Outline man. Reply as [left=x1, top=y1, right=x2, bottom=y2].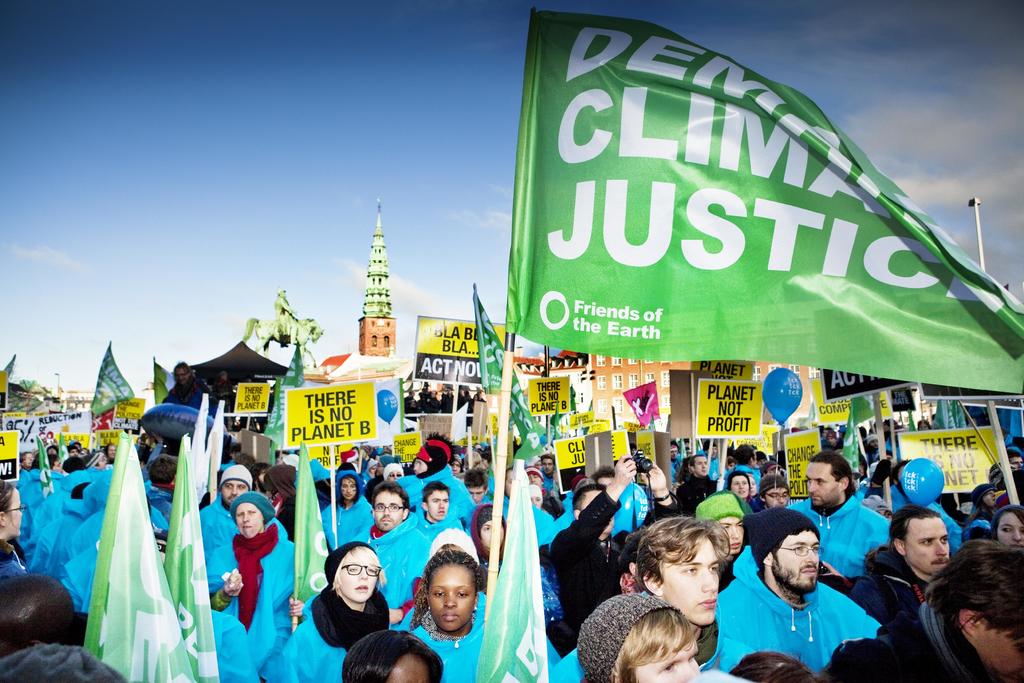
[left=851, top=504, right=956, bottom=614].
